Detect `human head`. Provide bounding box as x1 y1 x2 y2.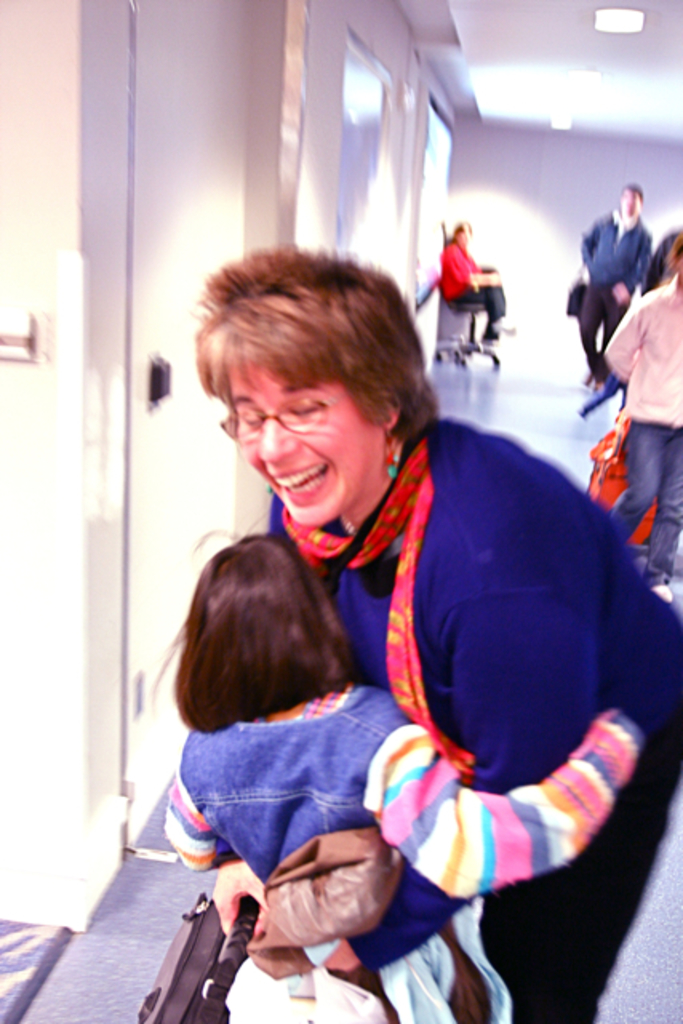
621 181 641 211.
